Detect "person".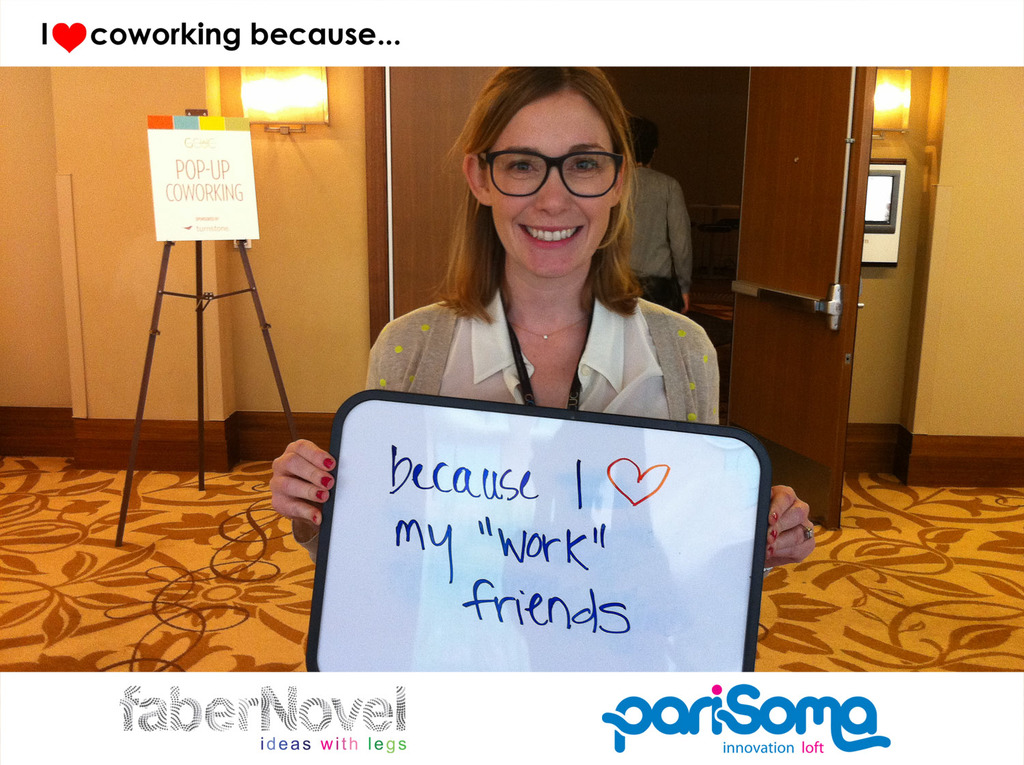
Detected at 609:109:690:311.
